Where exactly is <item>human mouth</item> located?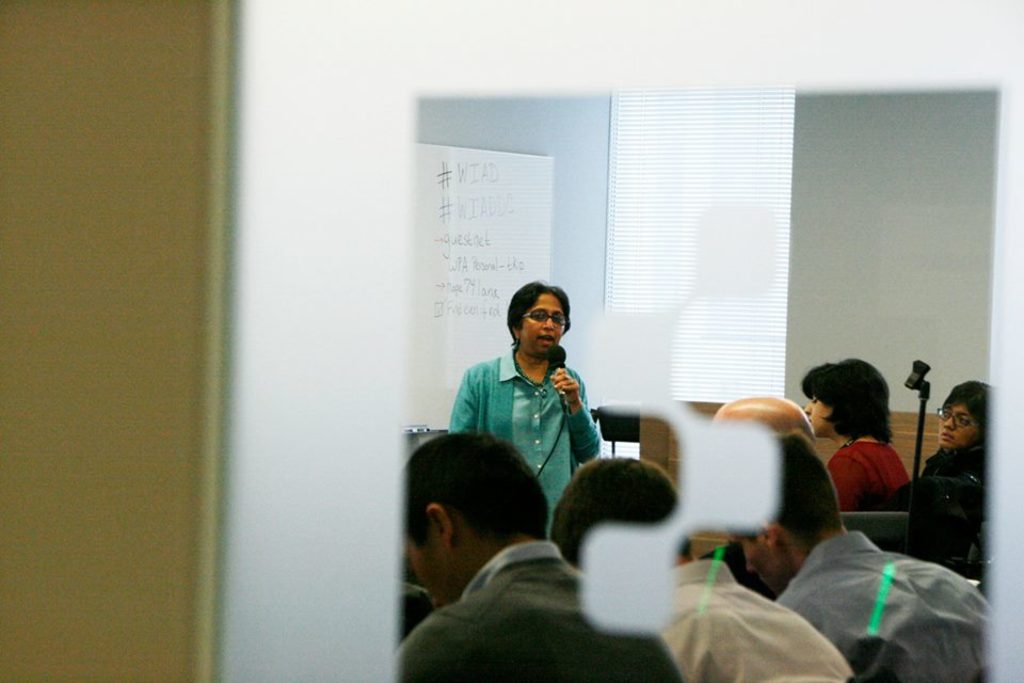
Its bounding box is [x1=532, y1=332, x2=559, y2=348].
